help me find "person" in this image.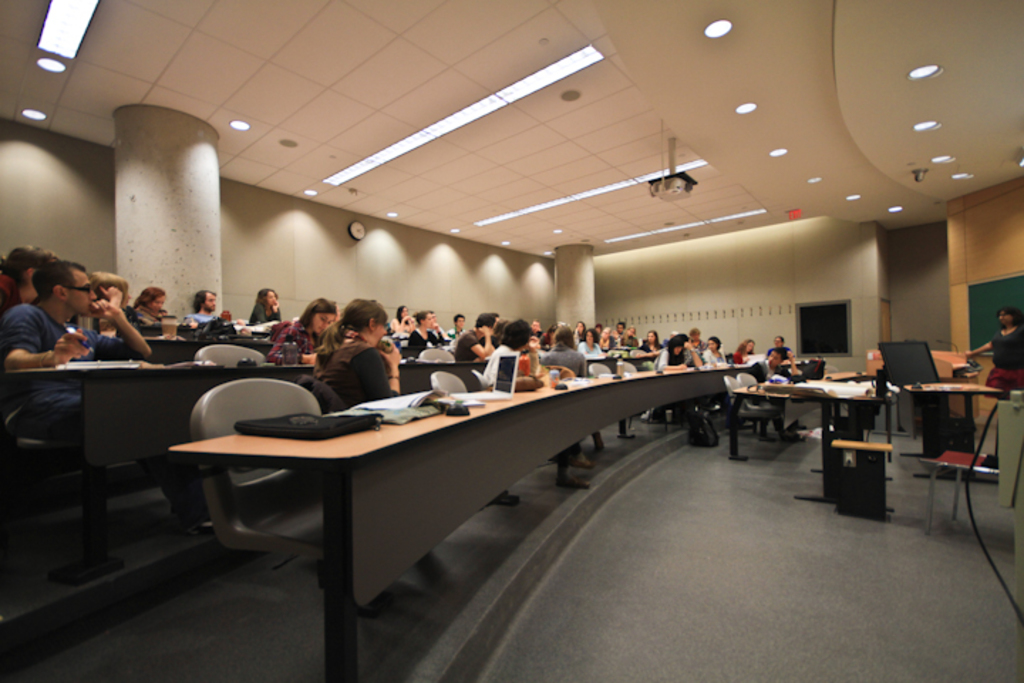
Found it: 649/329/683/373.
